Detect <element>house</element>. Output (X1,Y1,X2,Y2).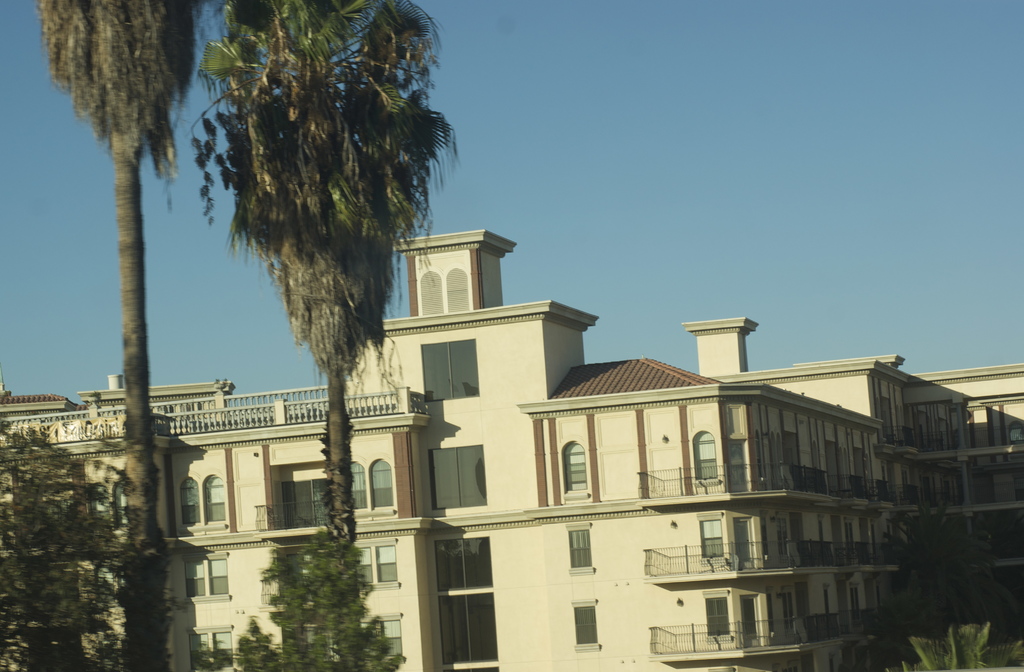
(852,366,947,671).
